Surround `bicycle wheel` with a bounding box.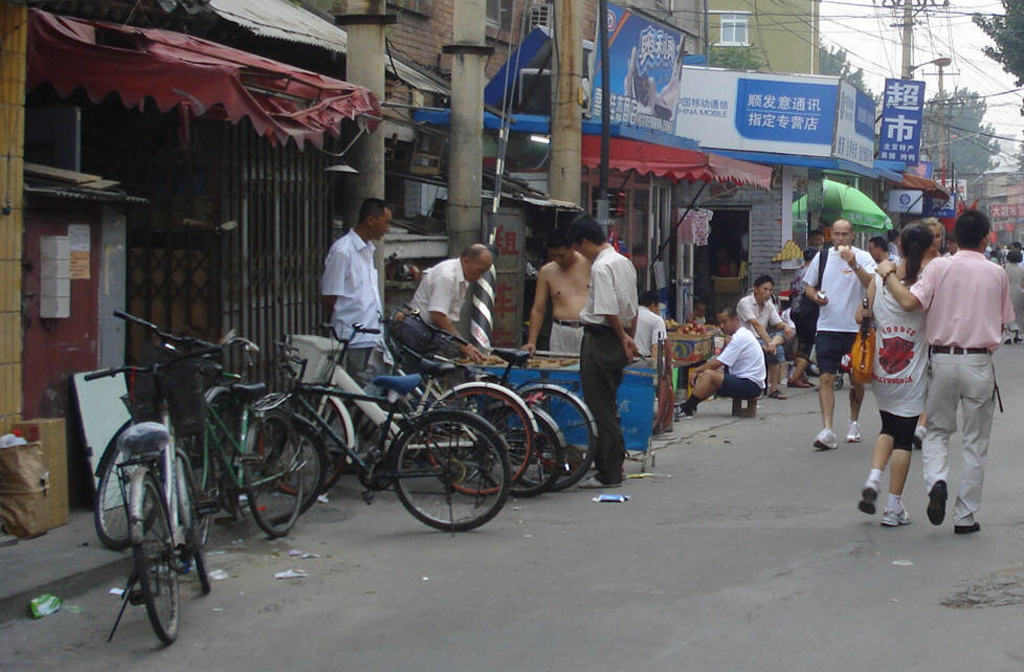
box(242, 395, 348, 509).
